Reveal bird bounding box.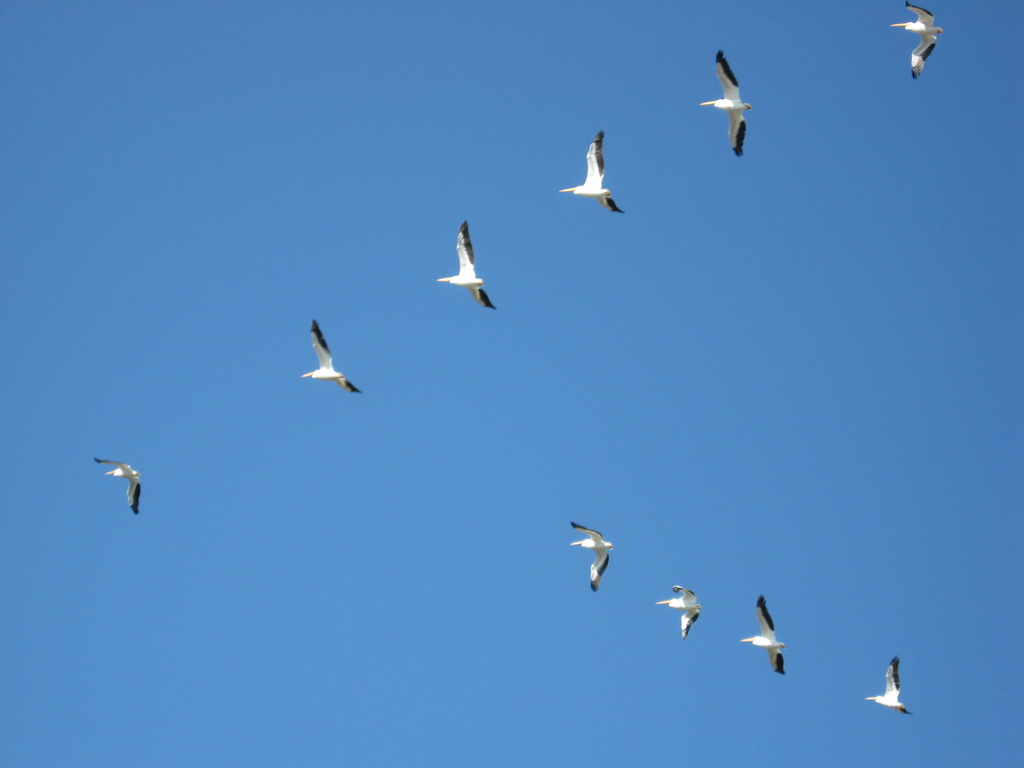
Revealed: crop(556, 131, 626, 223).
